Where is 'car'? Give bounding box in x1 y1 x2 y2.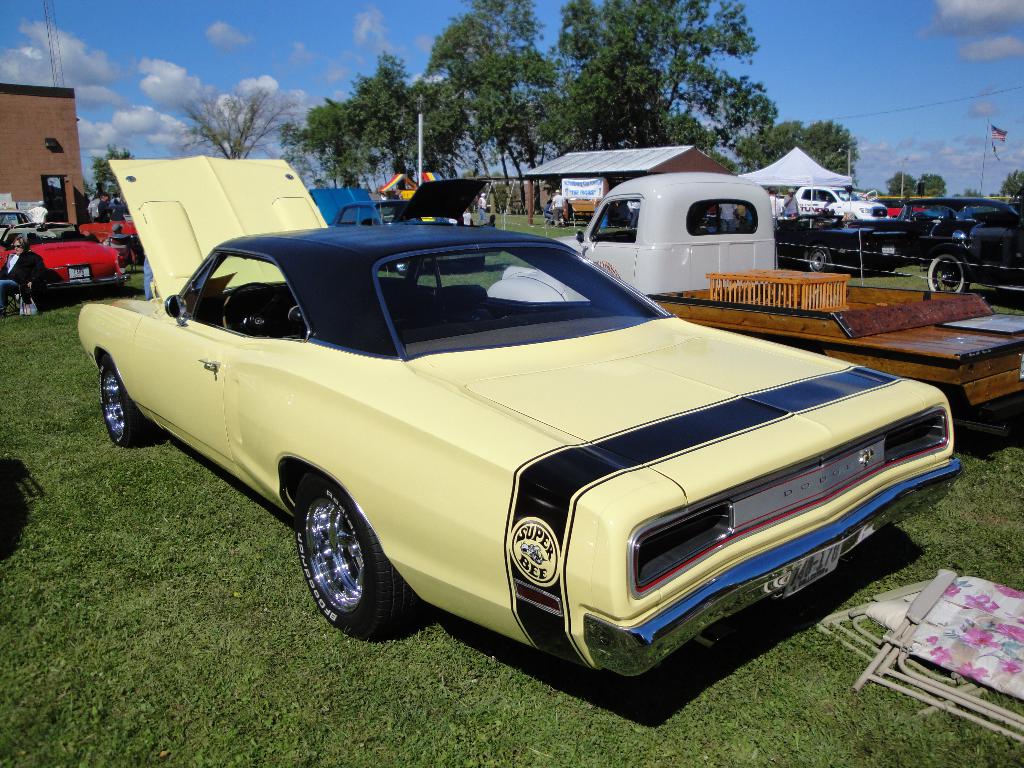
0 223 131 306.
